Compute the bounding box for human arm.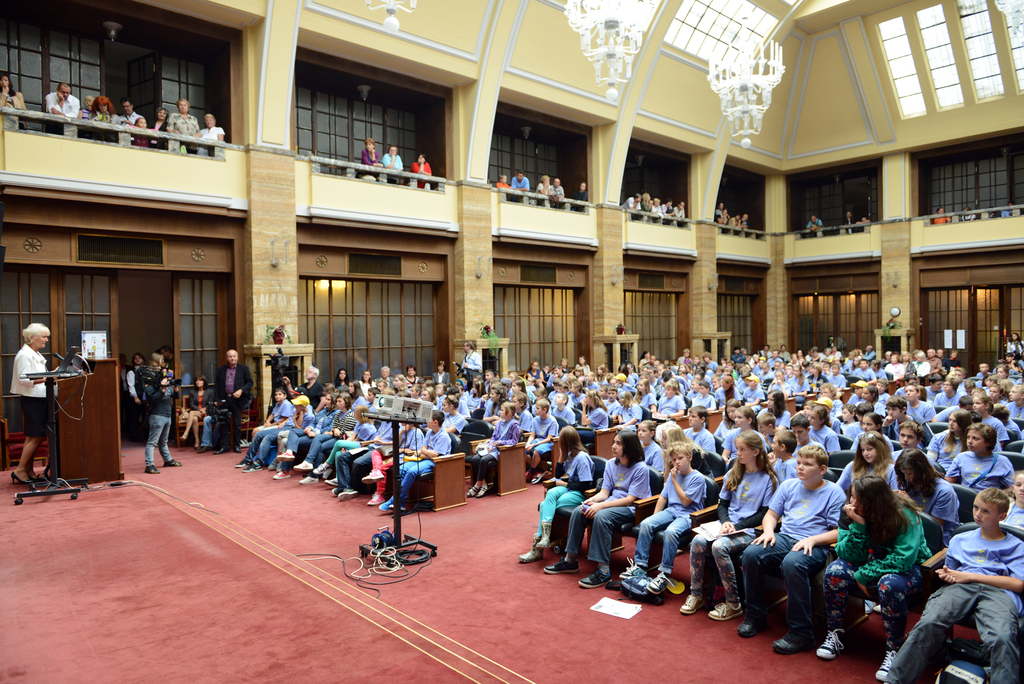
select_region(753, 485, 780, 547).
